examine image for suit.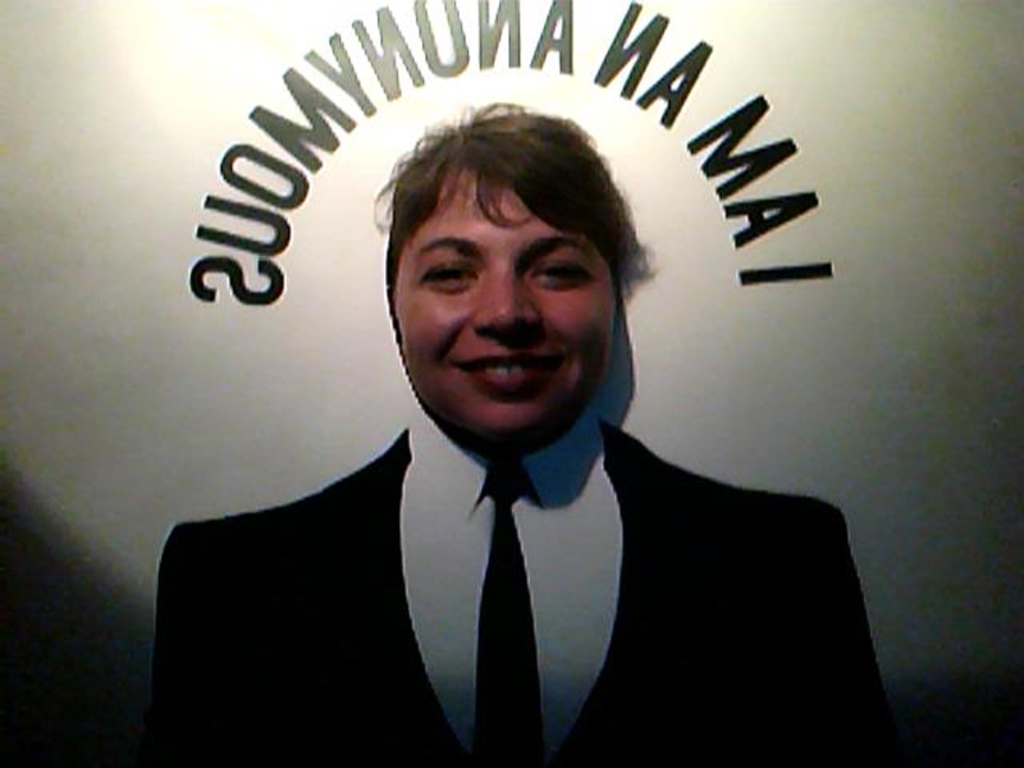
Examination result: crop(138, 324, 827, 763).
